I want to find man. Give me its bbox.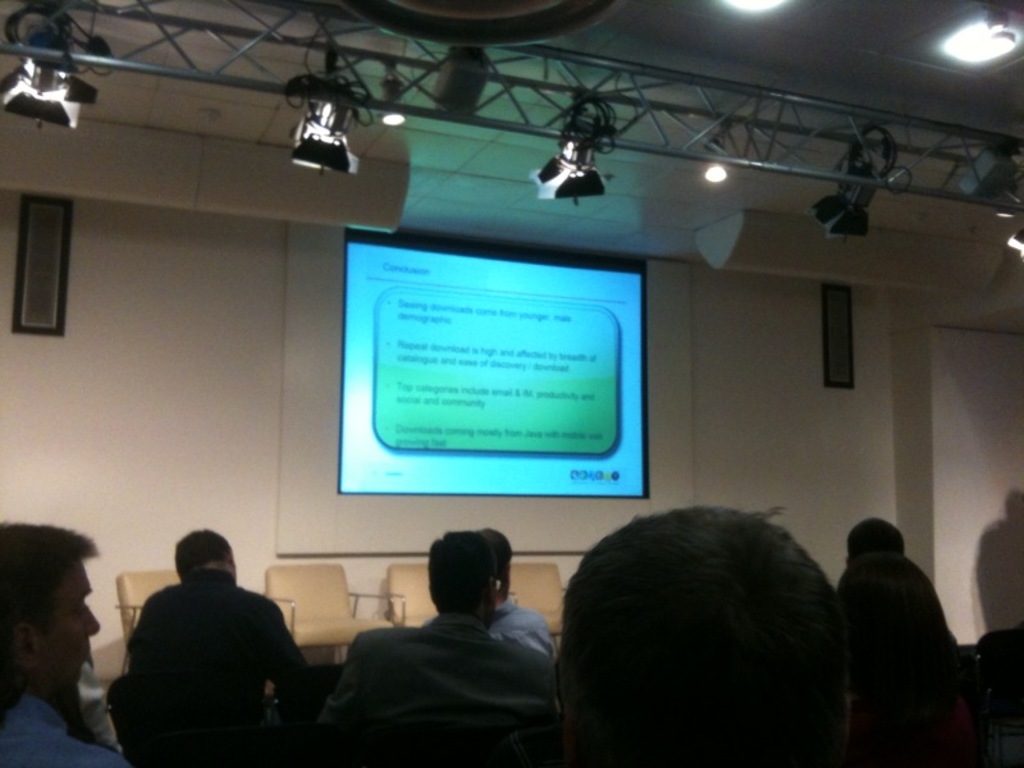
{"x1": 320, "y1": 526, "x2": 545, "y2": 717}.
